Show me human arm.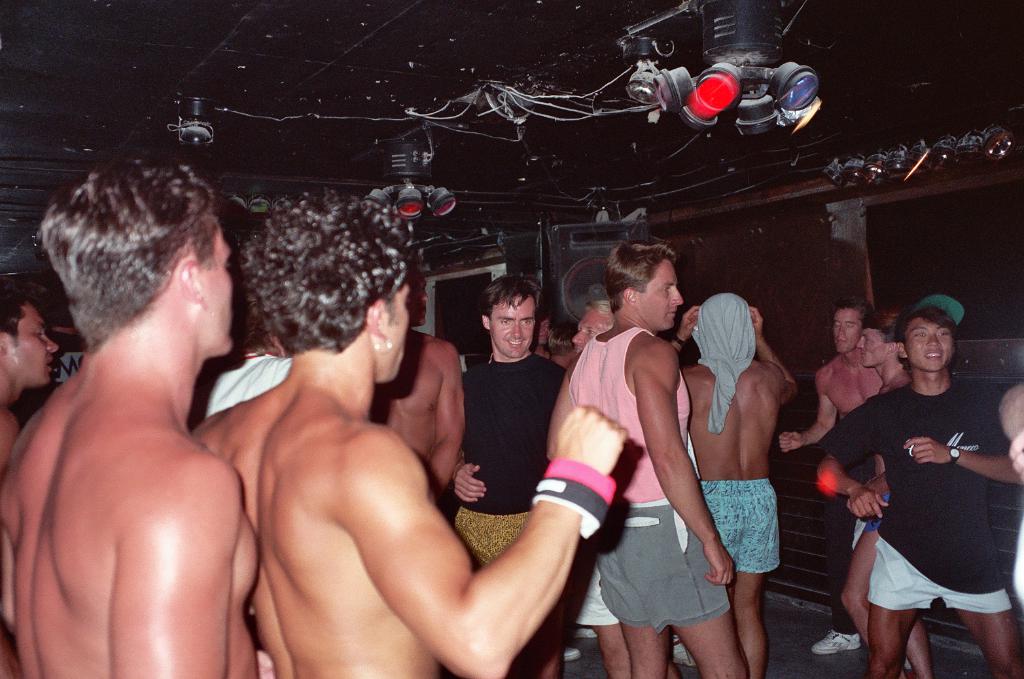
human arm is here: detection(447, 472, 490, 515).
